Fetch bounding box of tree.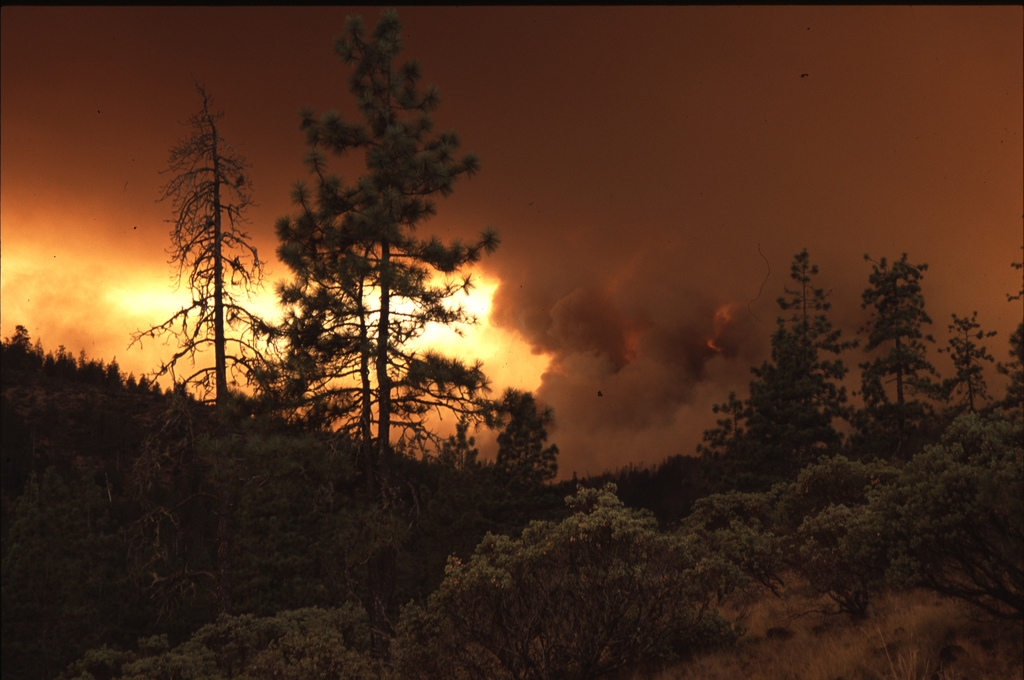
Bbox: l=128, t=70, r=293, b=449.
